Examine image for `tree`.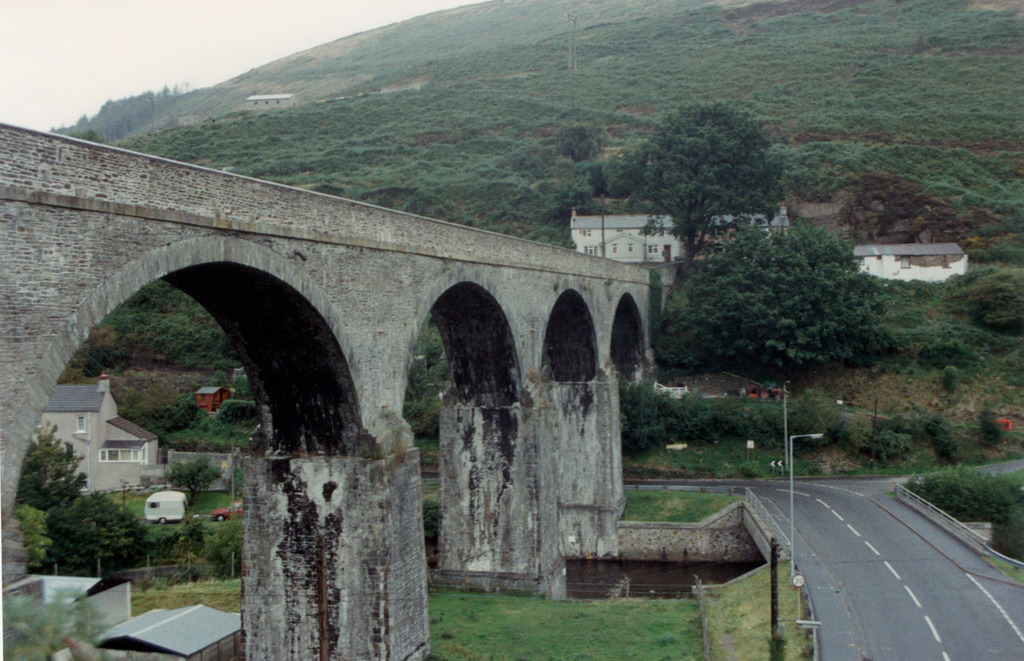
Examination result: [50, 492, 142, 581].
